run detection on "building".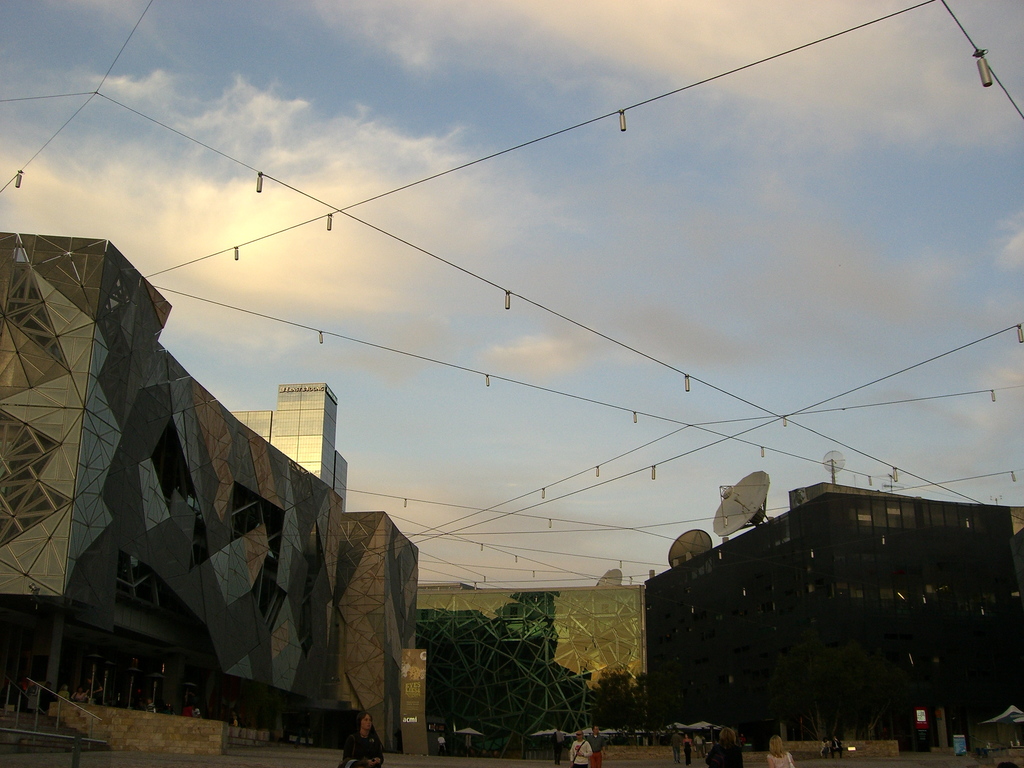
Result: {"left": 414, "top": 576, "right": 644, "bottom": 757}.
